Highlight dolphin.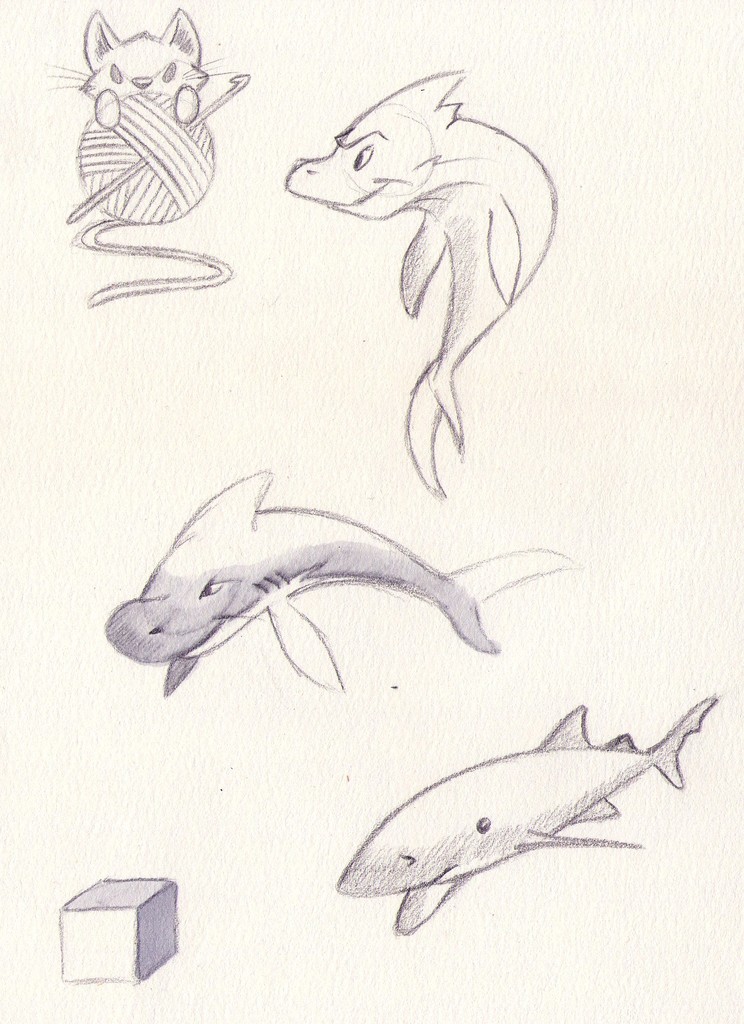
Highlighted region: l=101, t=461, r=581, b=699.
